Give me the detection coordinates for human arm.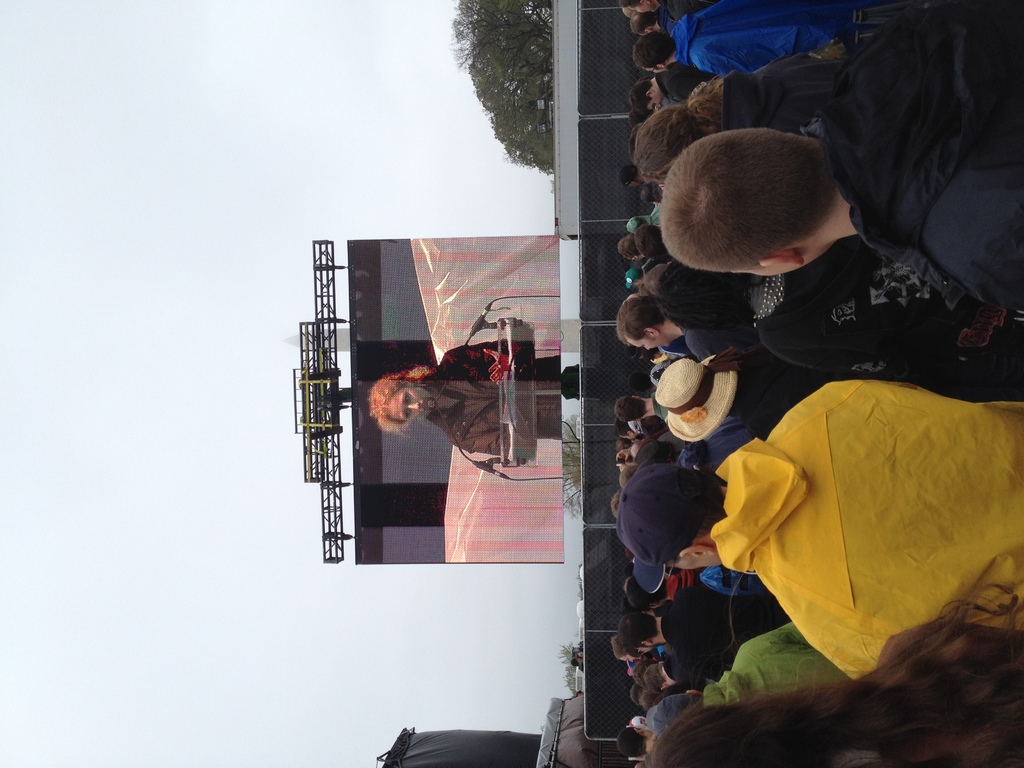
<region>751, 616, 809, 644</region>.
